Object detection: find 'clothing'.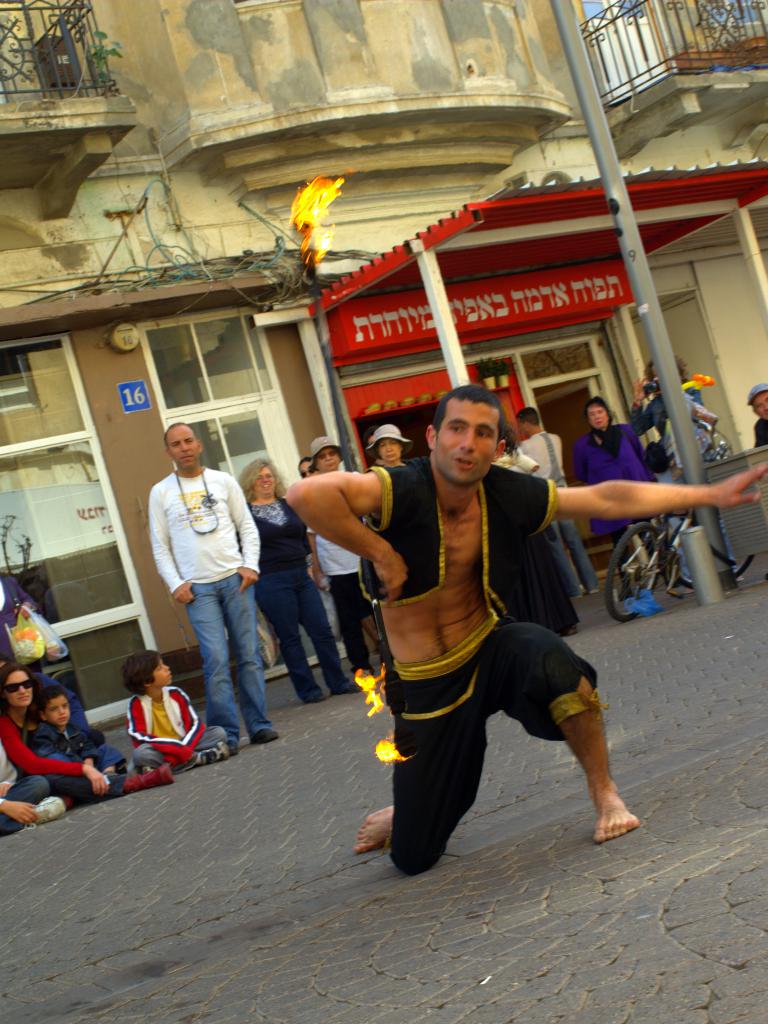
l=36, t=734, r=115, b=788.
